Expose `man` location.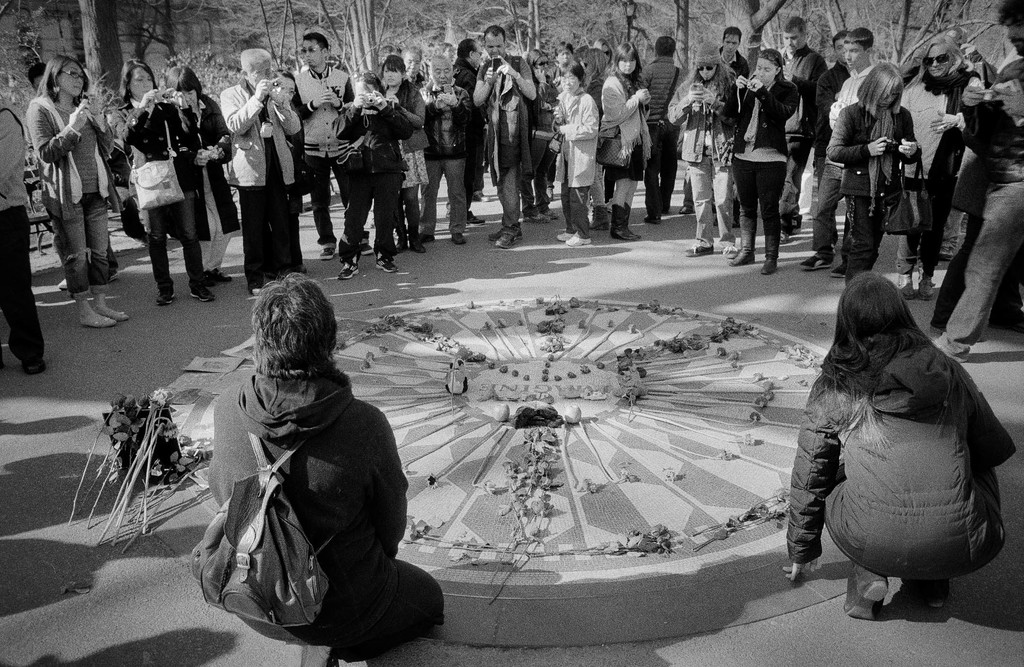
Exposed at select_region(902, 28, 1003, 87).
